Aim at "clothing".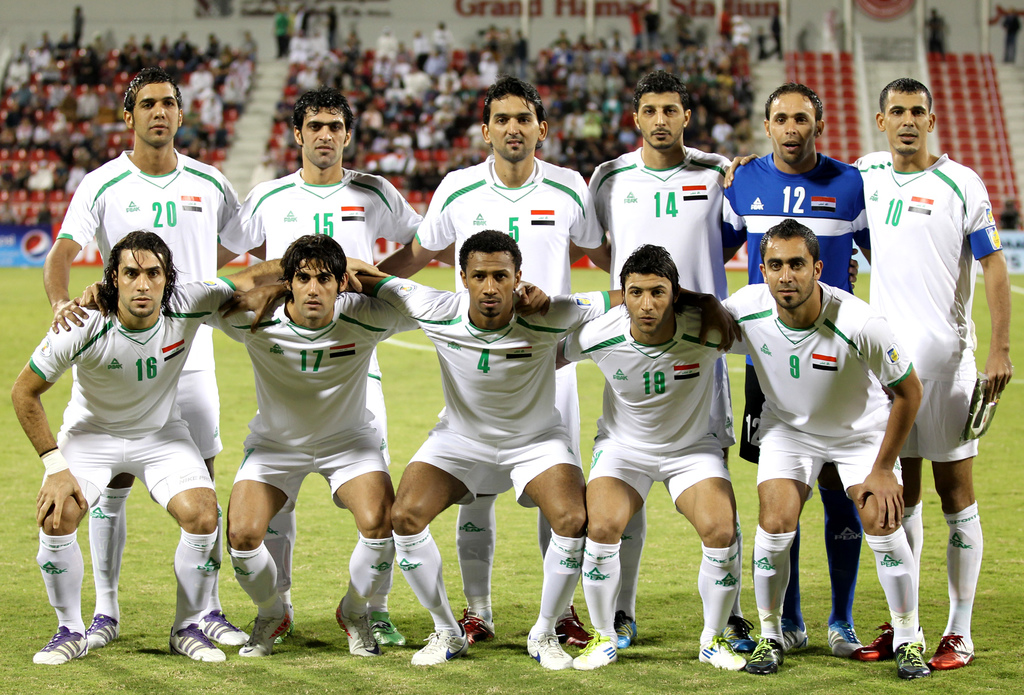
Aimed at {"left": 367, "top": 273, "right": 609, "bottom": 513}.
